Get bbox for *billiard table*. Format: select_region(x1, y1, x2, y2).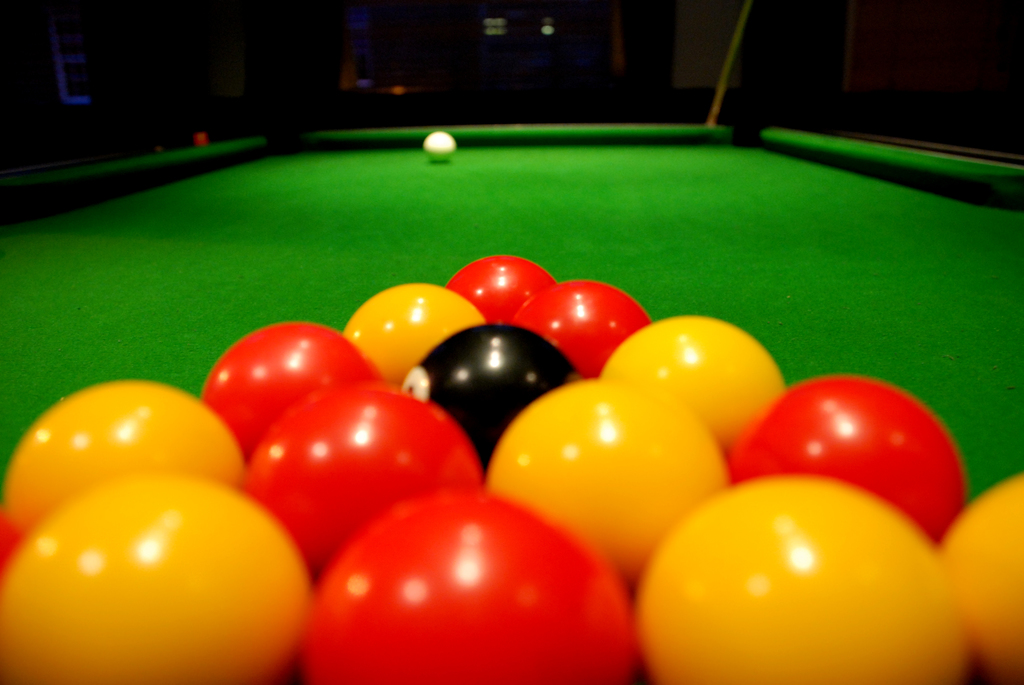
select_region(0, 122, 1023, 684).
